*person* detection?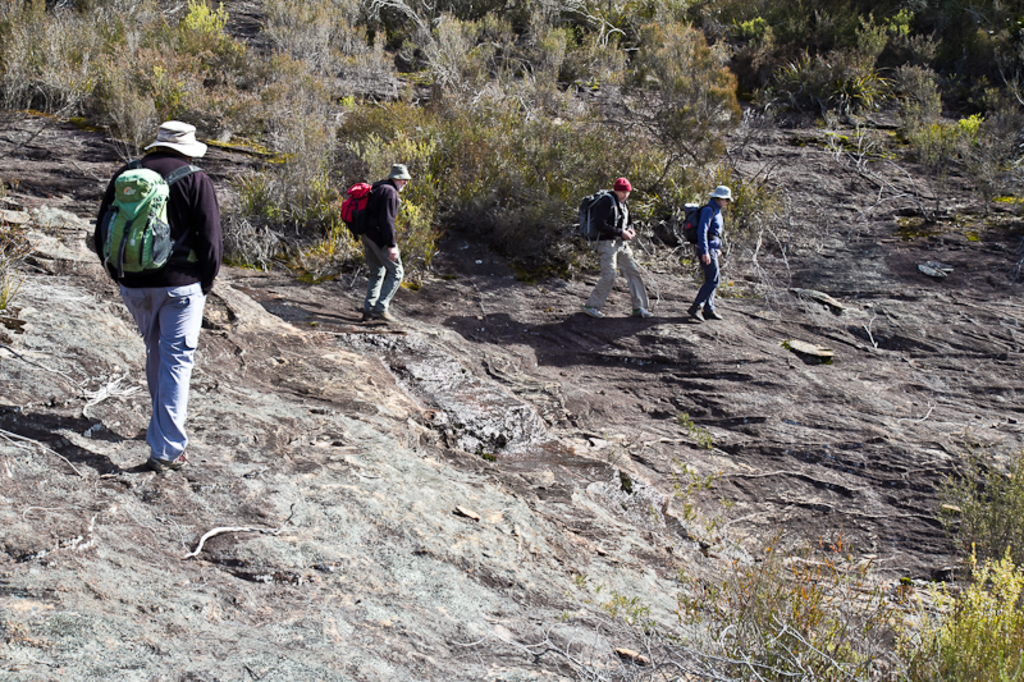
rect(580, 174, 654, 320)
